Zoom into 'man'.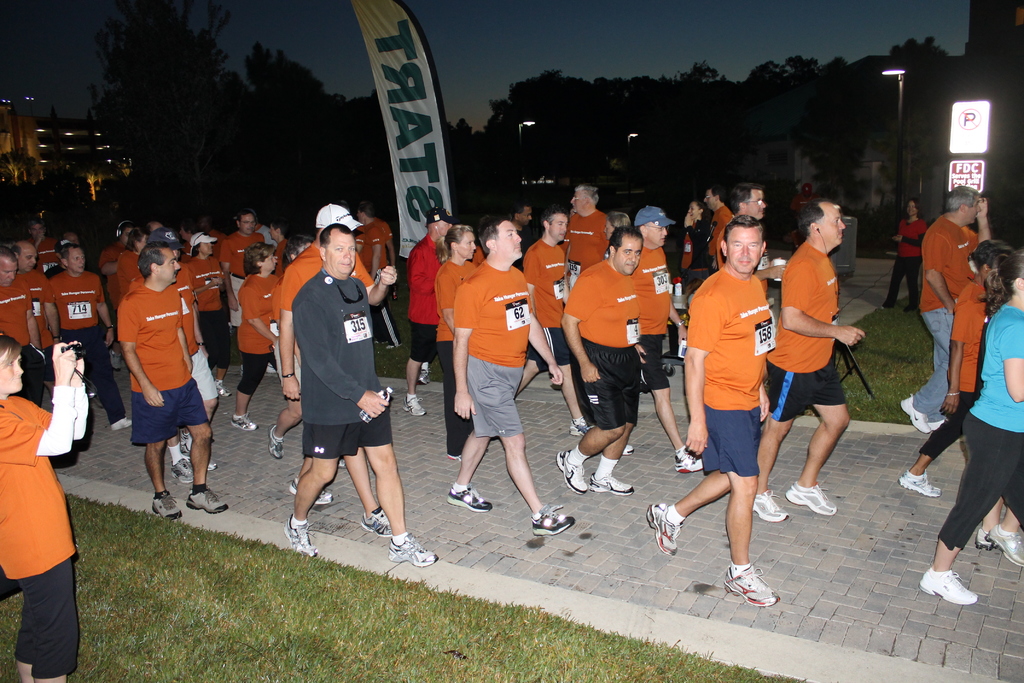
Zoom target: box=[753, 201, 872, 525].
